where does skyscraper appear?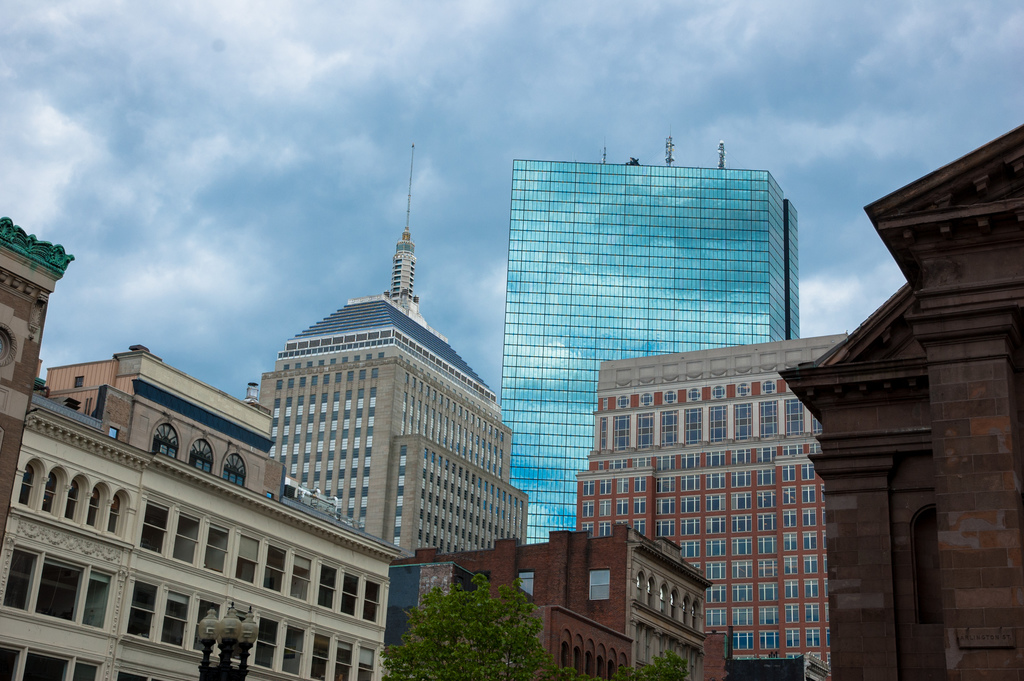
Appears at locate(501, 133, 809, 549).
